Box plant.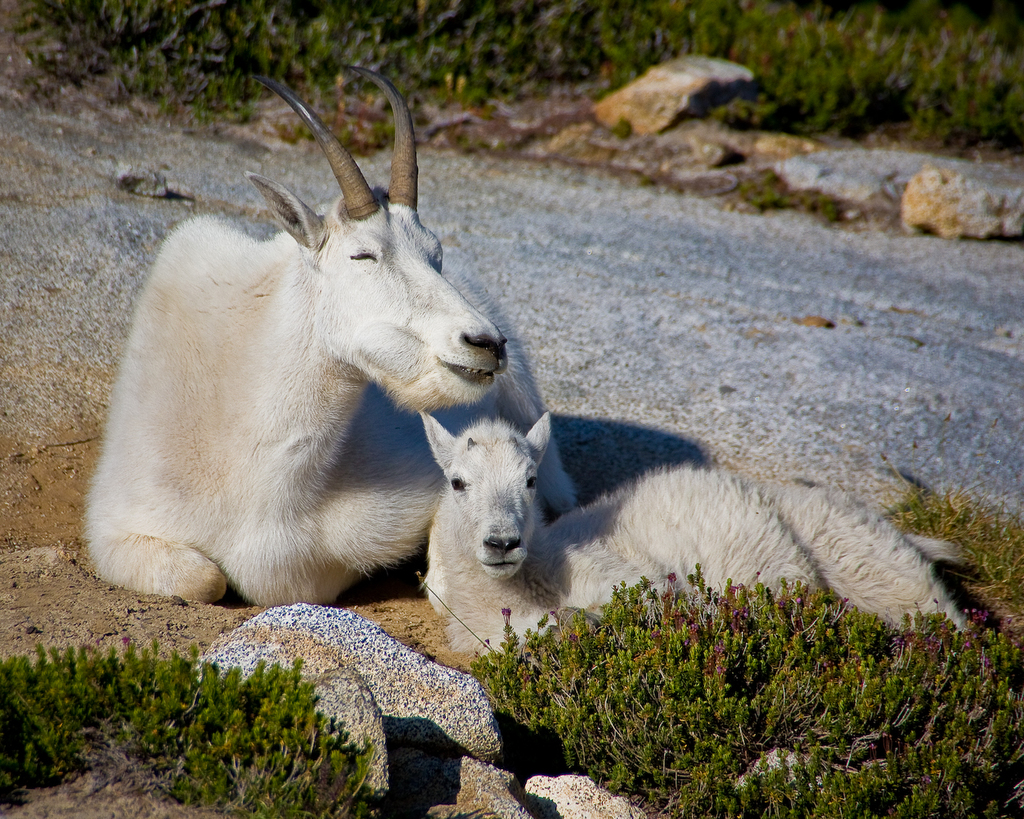
box=[182, 0, 283, 84].
